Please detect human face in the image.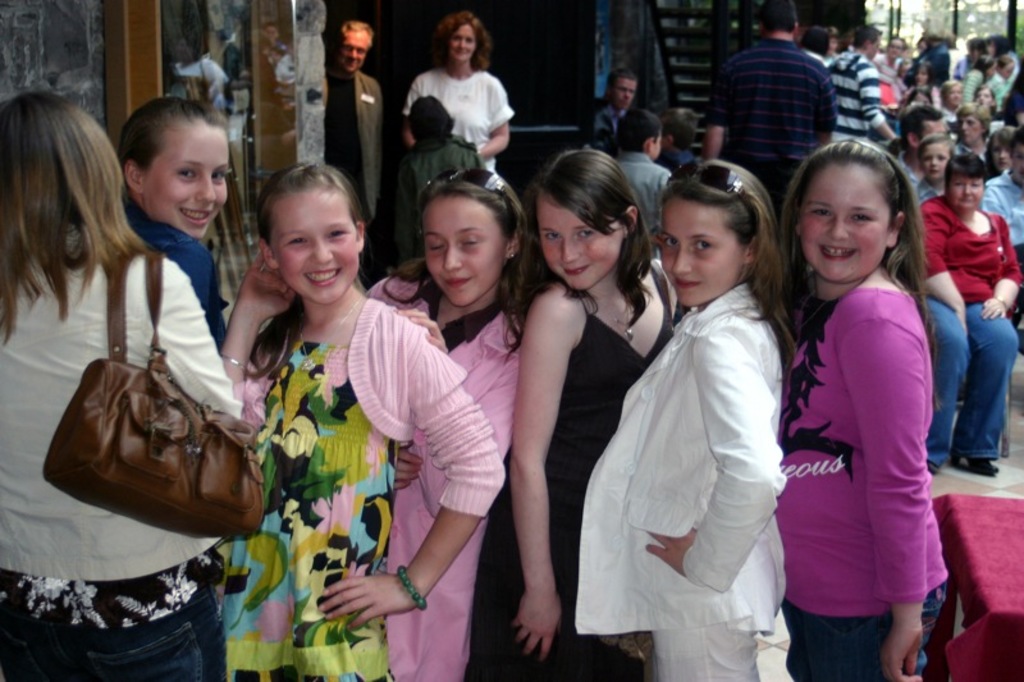
(262,186,360,306).
